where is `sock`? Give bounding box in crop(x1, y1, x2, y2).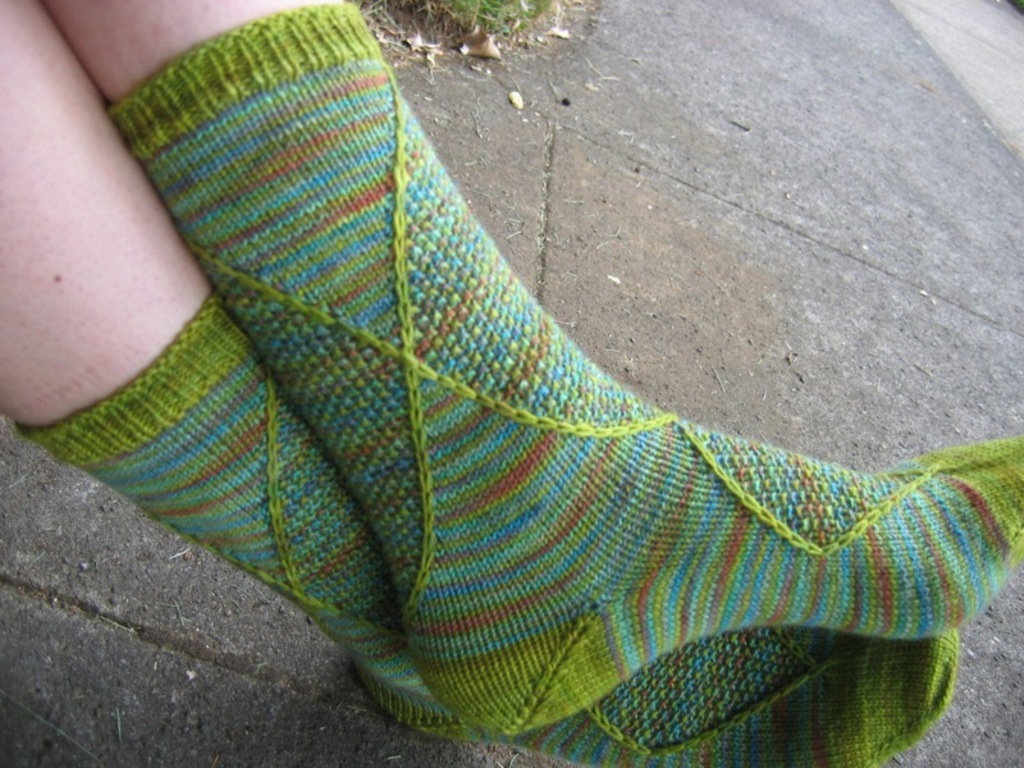
crop(12, 285, 963, 767).
